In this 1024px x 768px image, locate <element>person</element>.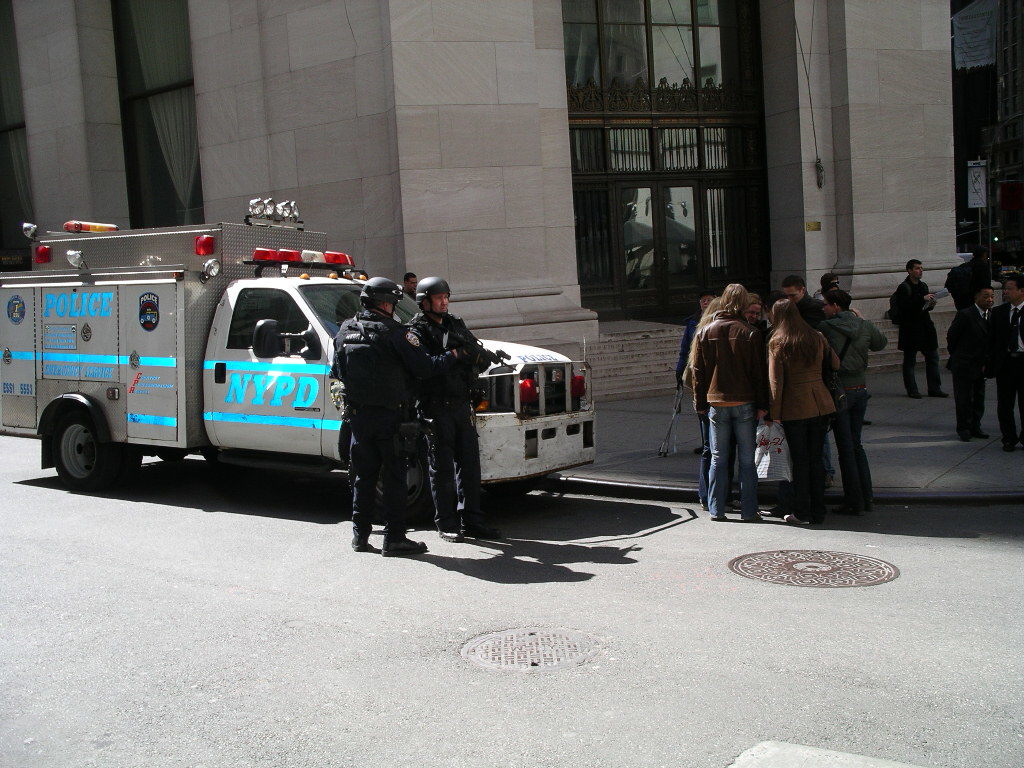
Bounding box: (left=406, top=276, right=494, bottom=545).
